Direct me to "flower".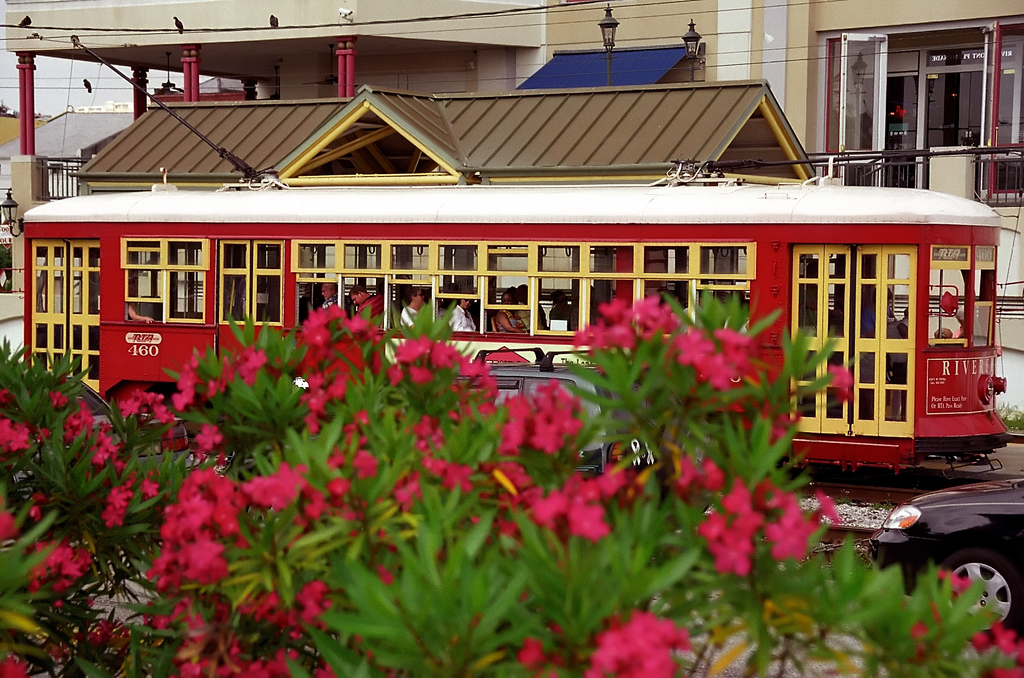
Direction: 826, 367, 858, 412.
